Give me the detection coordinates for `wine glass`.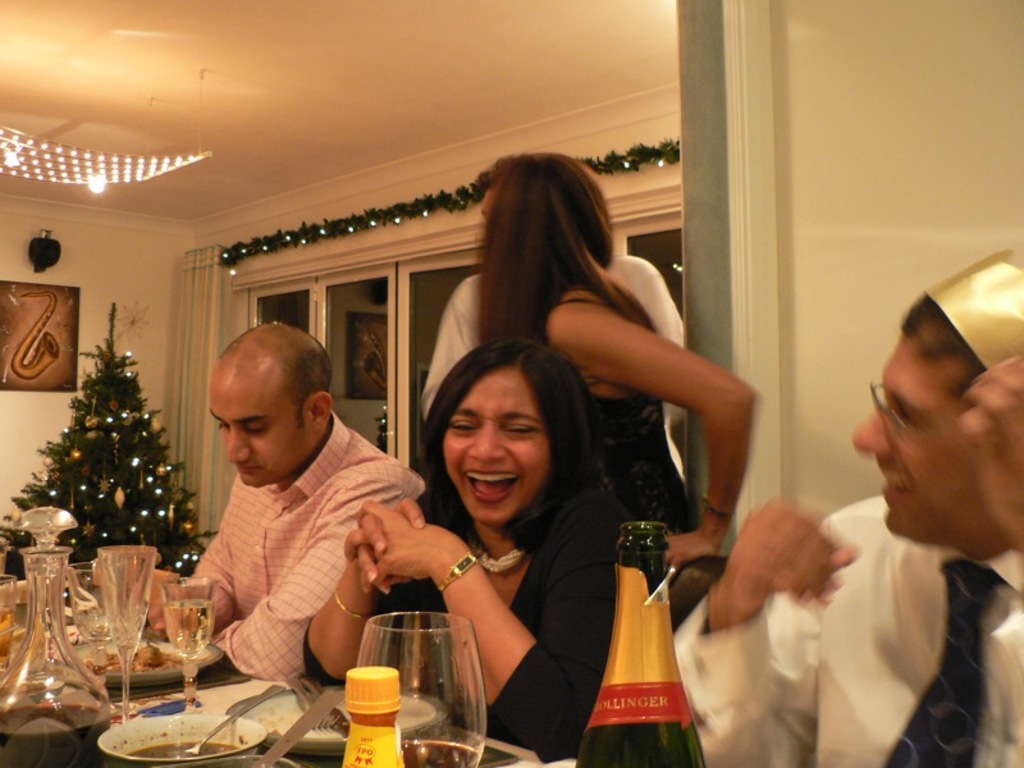
box(160, 580, 220, 716).
